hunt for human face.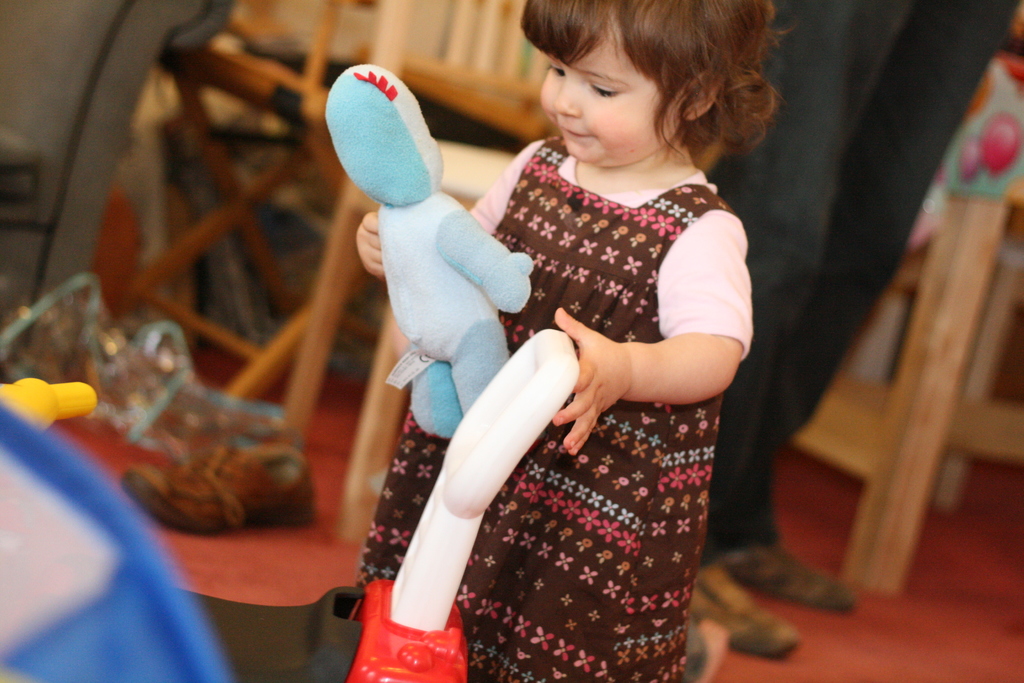
Hunted down at rect(541, 27, 683, 168).
